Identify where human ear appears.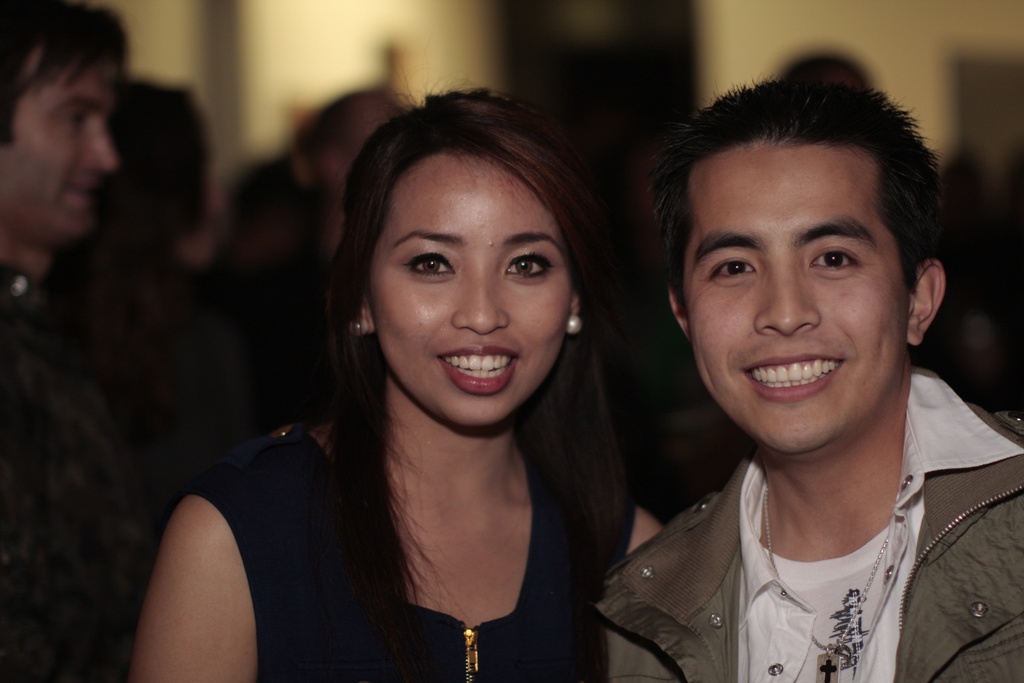
Appears at (668,283,687,337).
